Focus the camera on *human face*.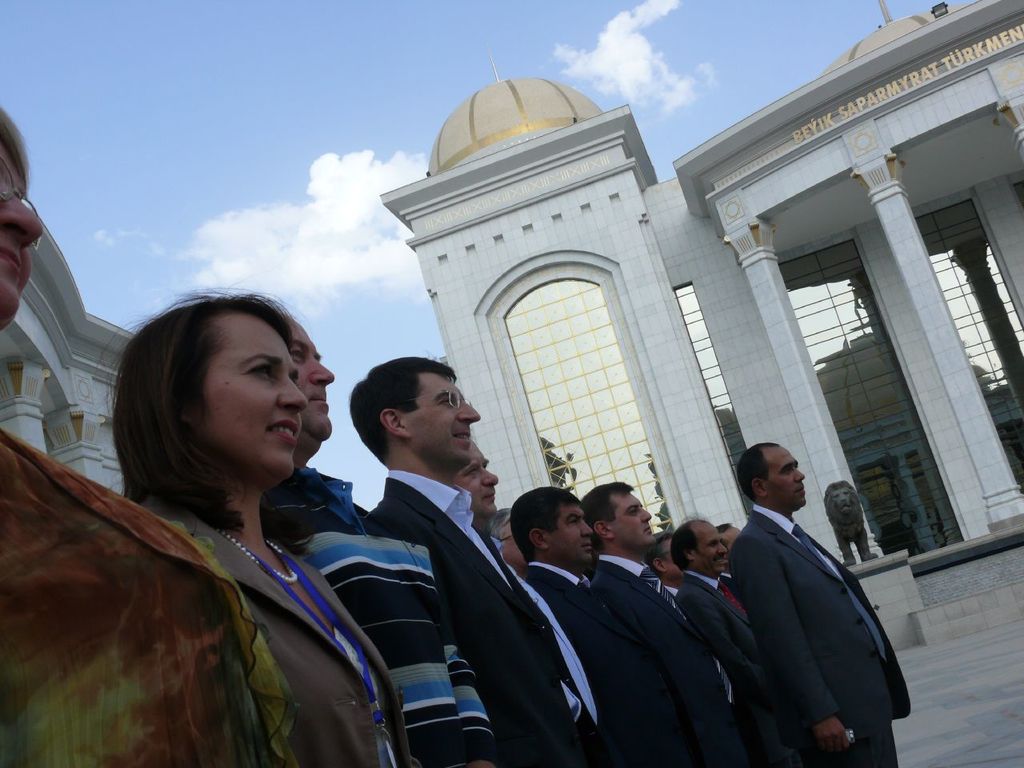
Focus region: select_region(761, 446, 805, 510).
